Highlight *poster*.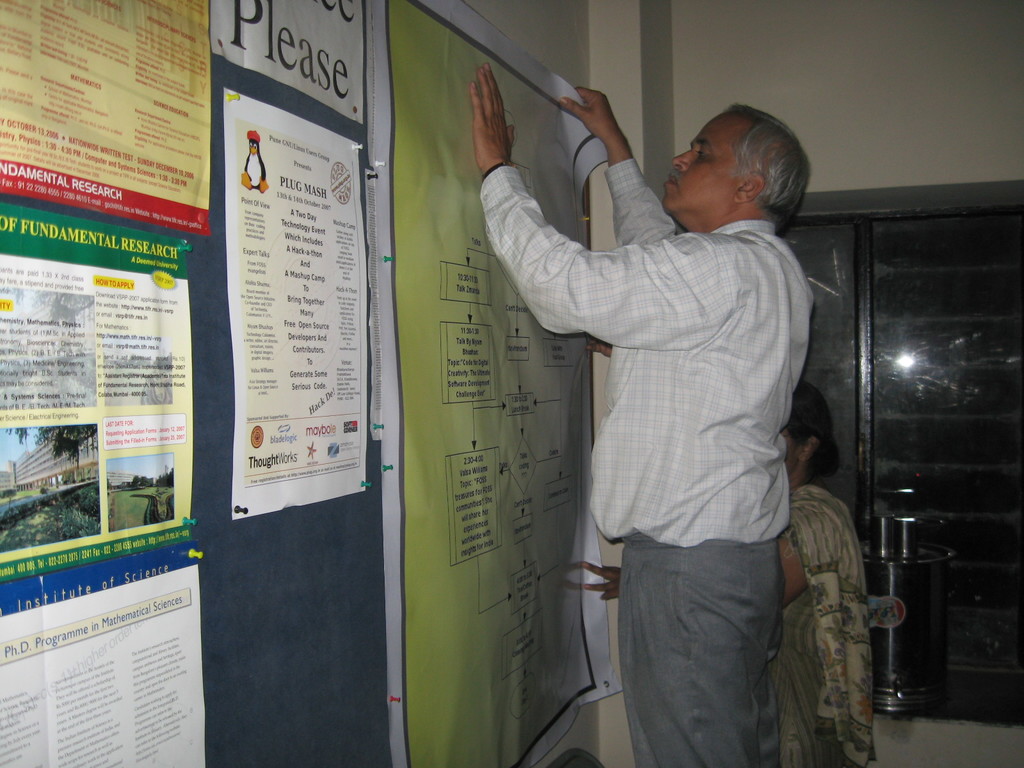
Highlighted region: box(0, 537, 204, 767).
